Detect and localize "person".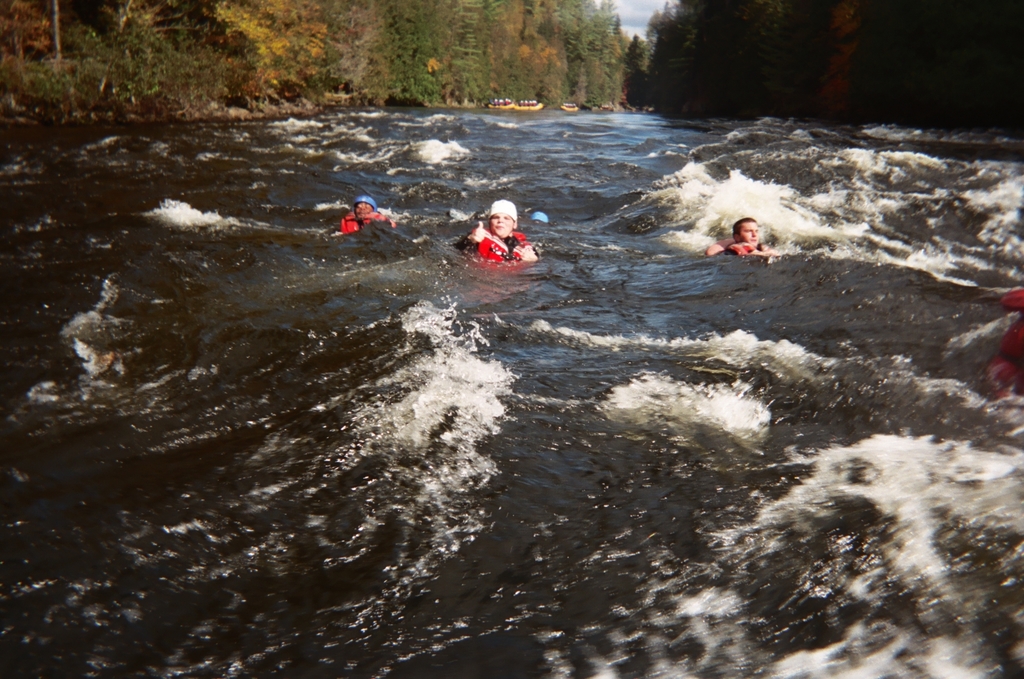
Localized at BBox(711, 208, 768, 262).
